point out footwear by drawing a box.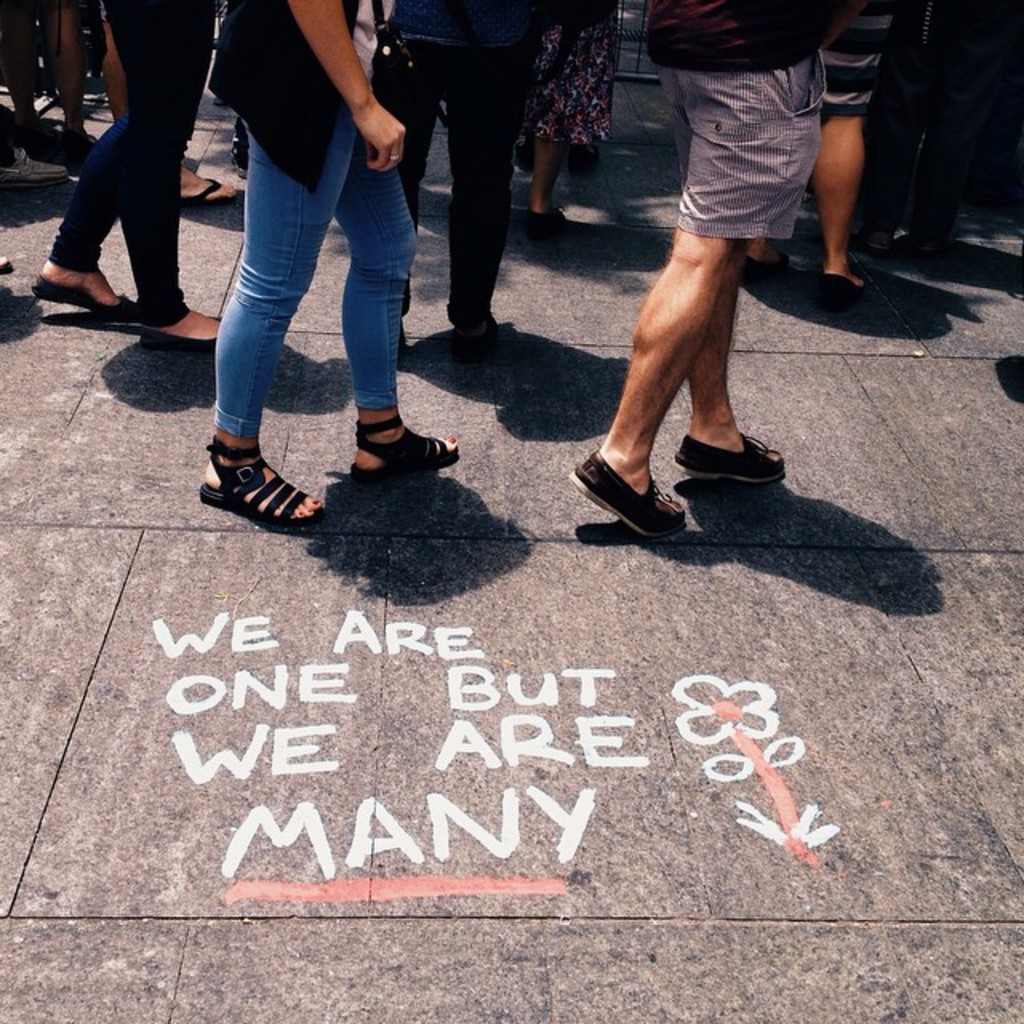
[747, 256, 789, 278].
